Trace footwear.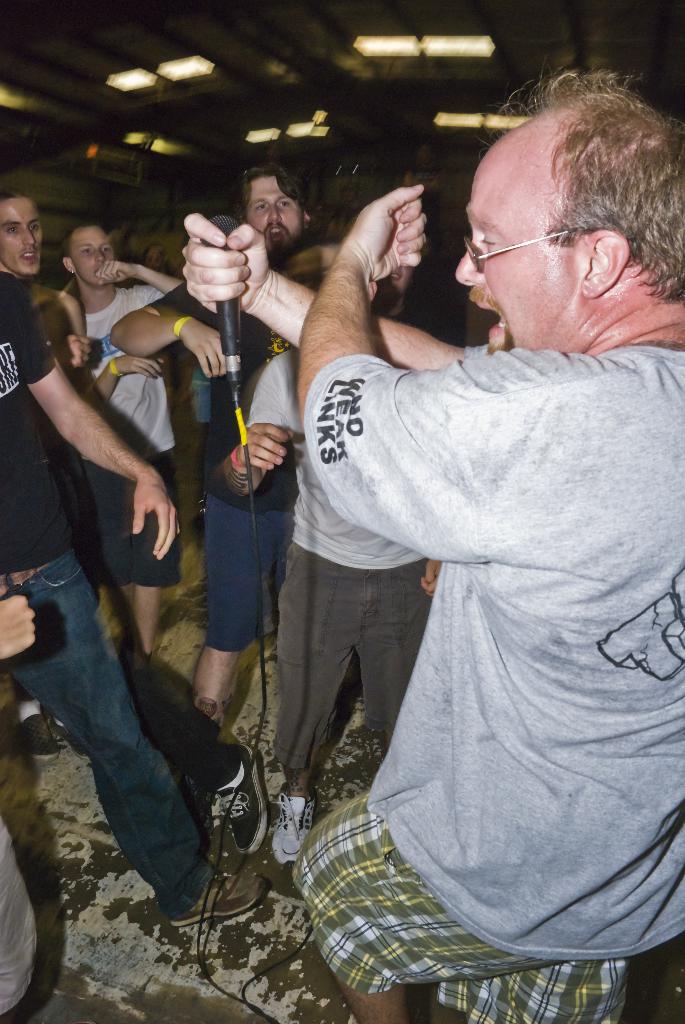
Traced to {"x1": 217, "y1": 748, "x2": 276, "y2": 855}.
